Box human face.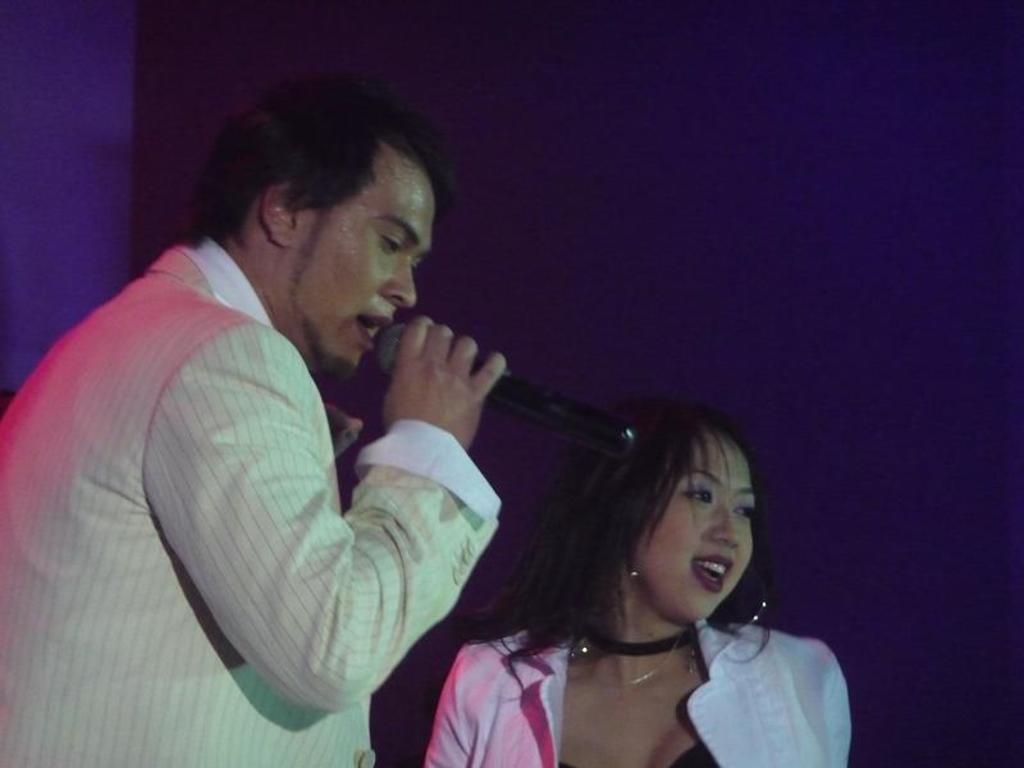
x1=296 y1=143 x2=433 y2=383.
